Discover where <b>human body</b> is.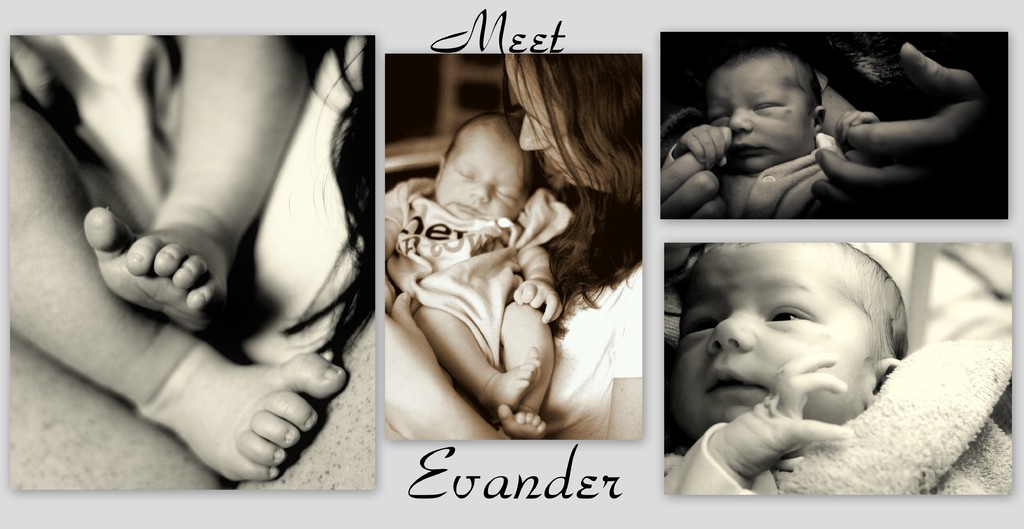
Discovered at detection(0, 29, 335, 485).
